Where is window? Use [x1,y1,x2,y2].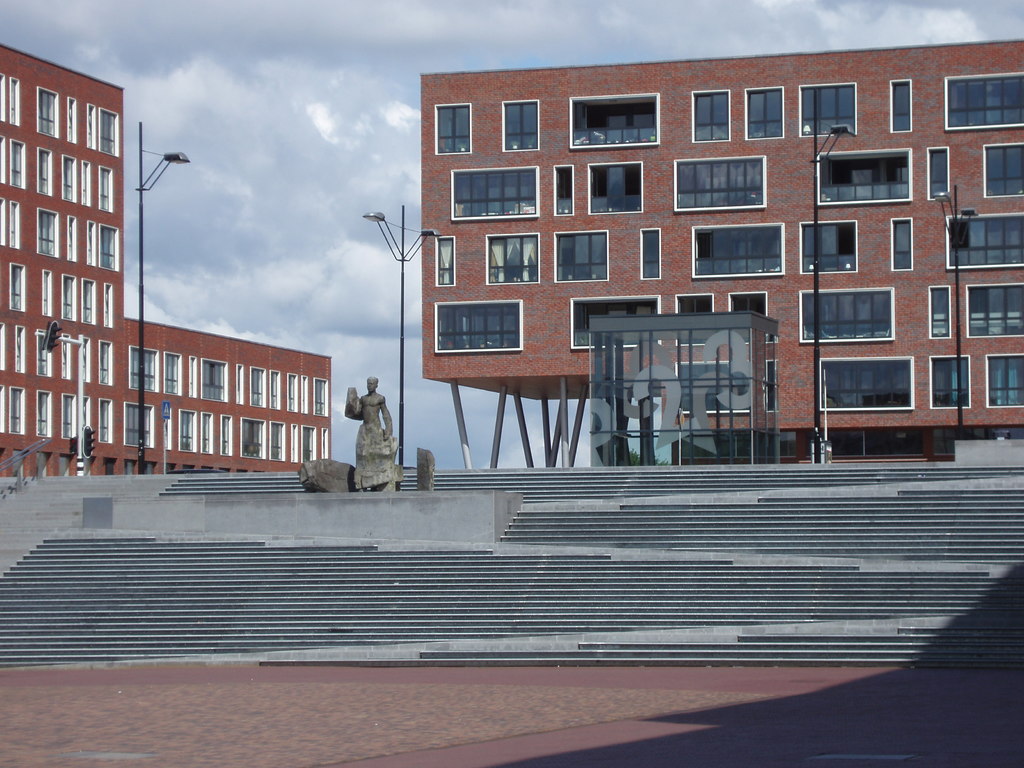
[890,82,909,128].
